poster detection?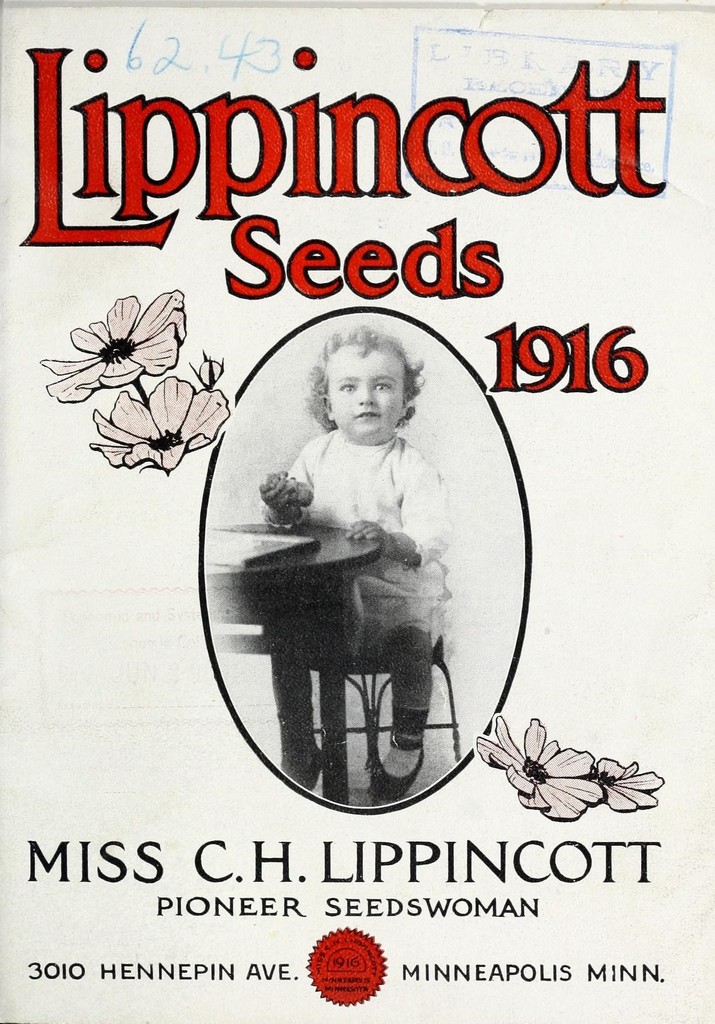
bbox=[0, 0, 714, 1018]
